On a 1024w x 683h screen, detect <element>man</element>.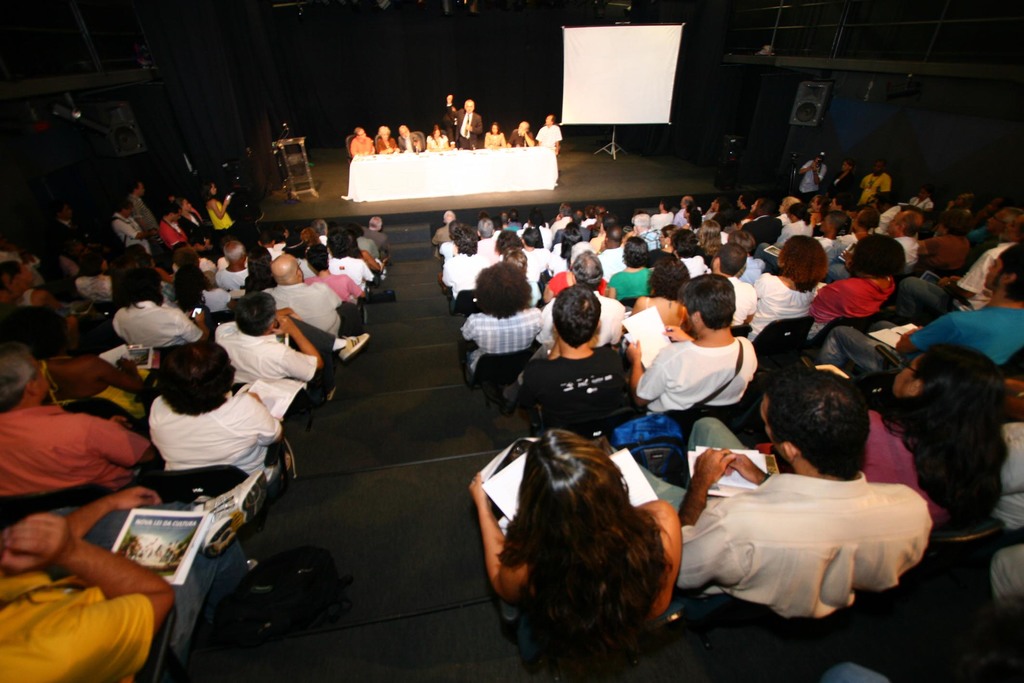
<region>551, 201, 568, 245</region>.
